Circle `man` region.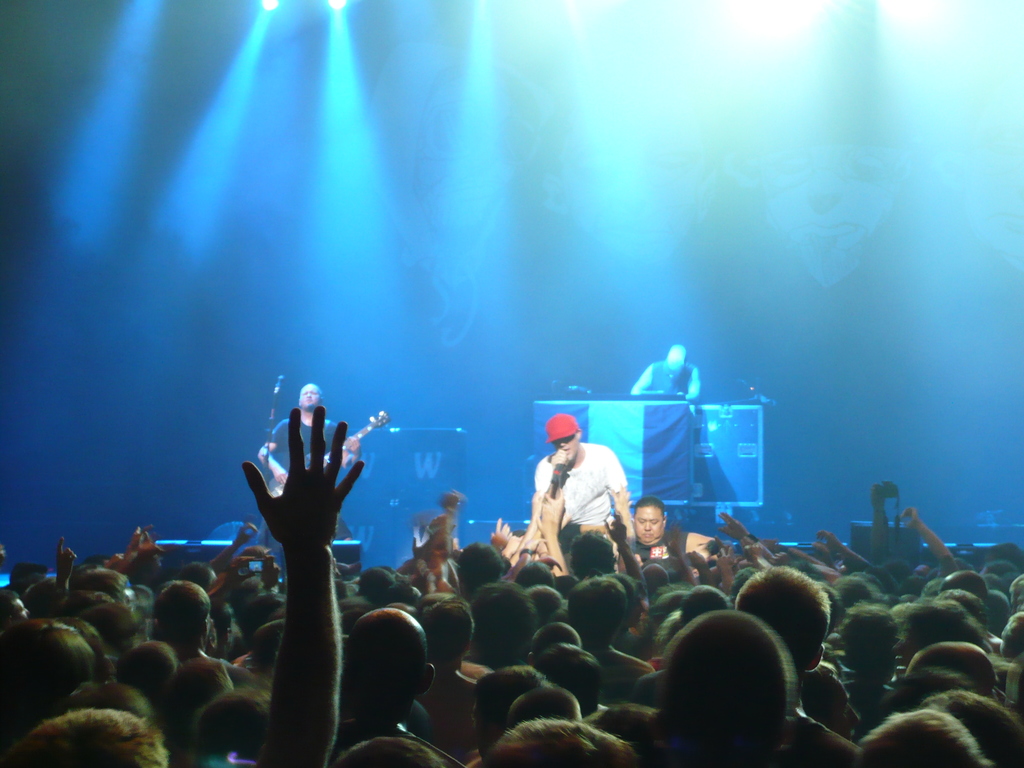
Region: <bbox>510, 431, 596, 587</bbox>.
